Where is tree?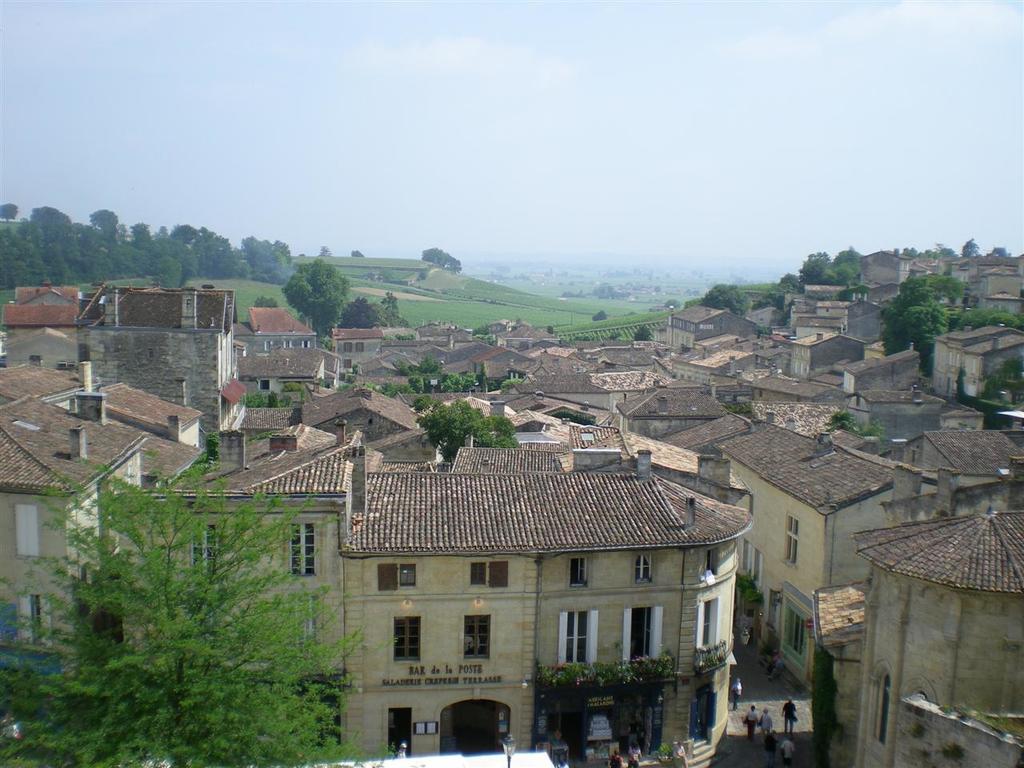
0, 224, 52, 286.
